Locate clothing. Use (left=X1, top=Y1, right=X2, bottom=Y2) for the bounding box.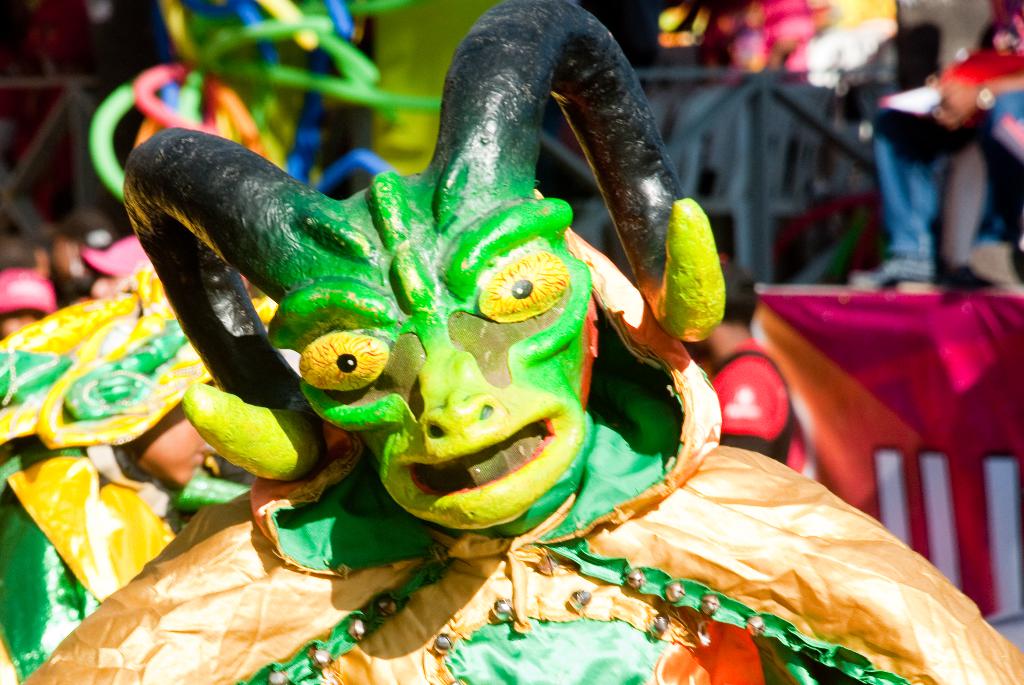
(left=869, top=0, right=1023, bottom=277).
